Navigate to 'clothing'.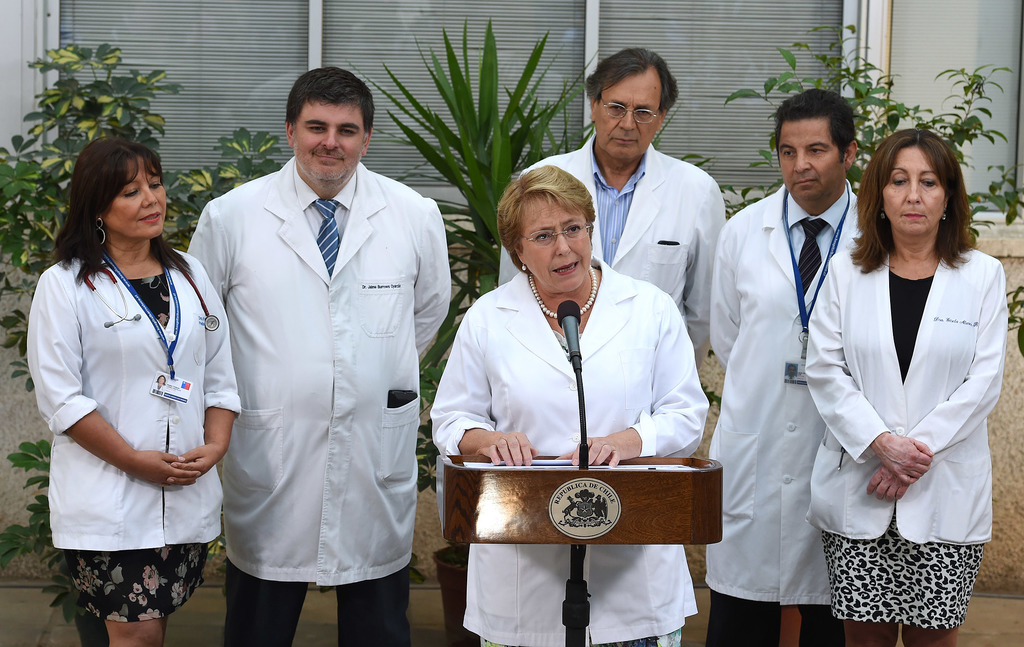
Navigation target: pyautogui.locateOnScreen(33, 221, 216, 601).
